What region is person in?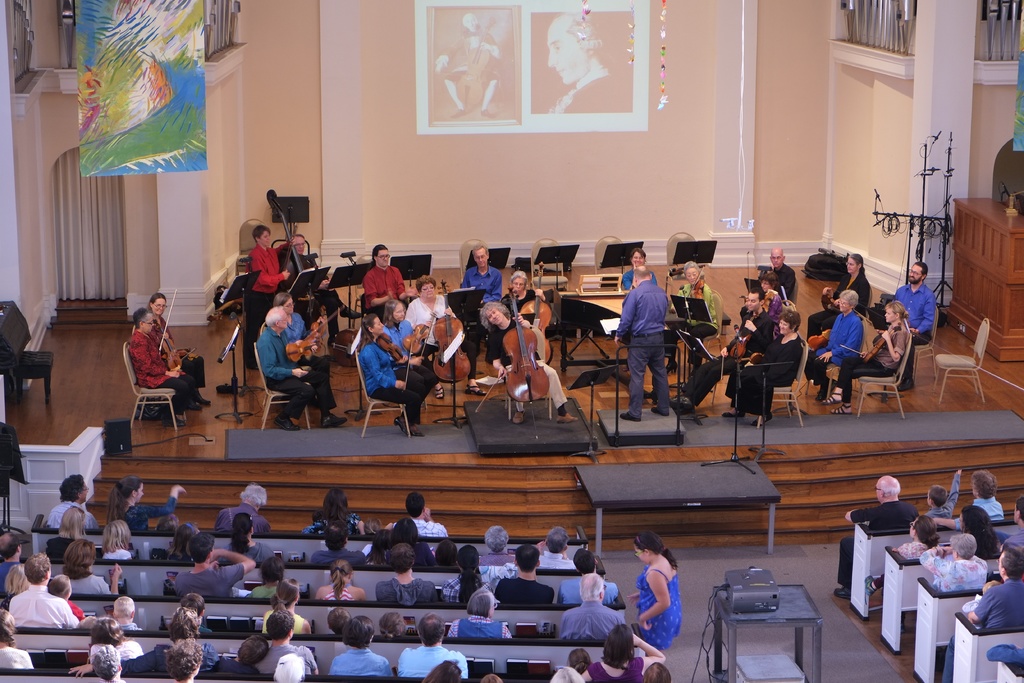
363,238,410,314.
